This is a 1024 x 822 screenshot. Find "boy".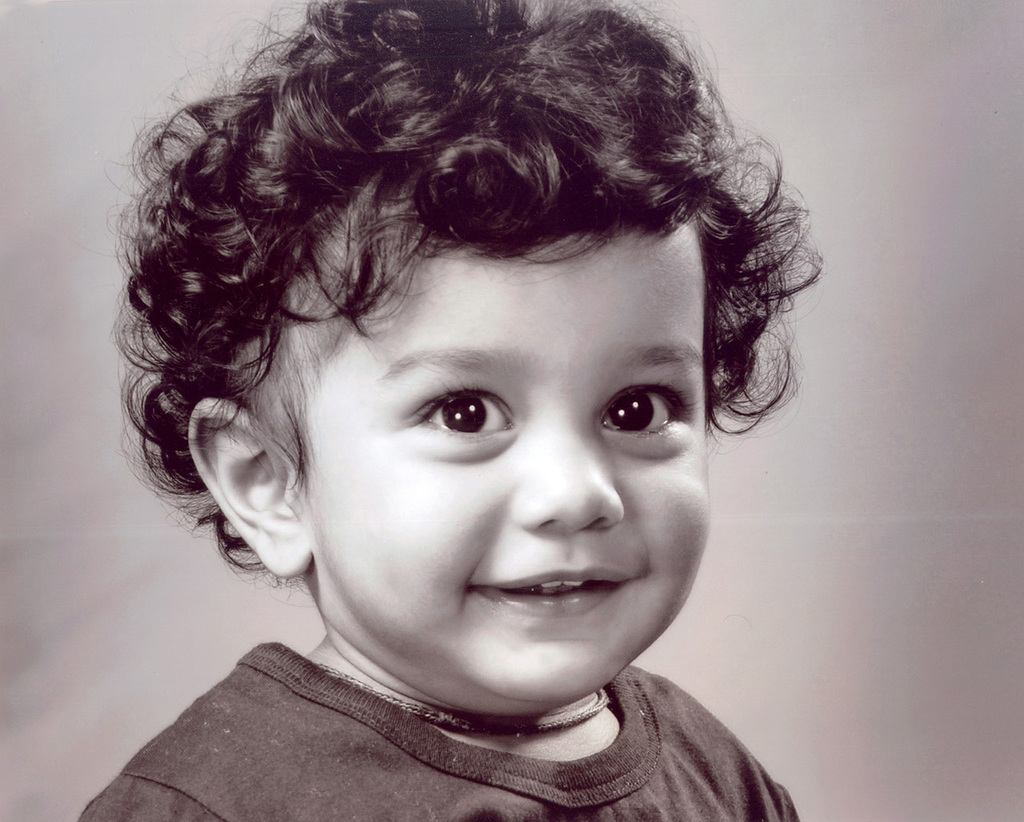
Bounding box: crop(77, 0, 828, 821).
